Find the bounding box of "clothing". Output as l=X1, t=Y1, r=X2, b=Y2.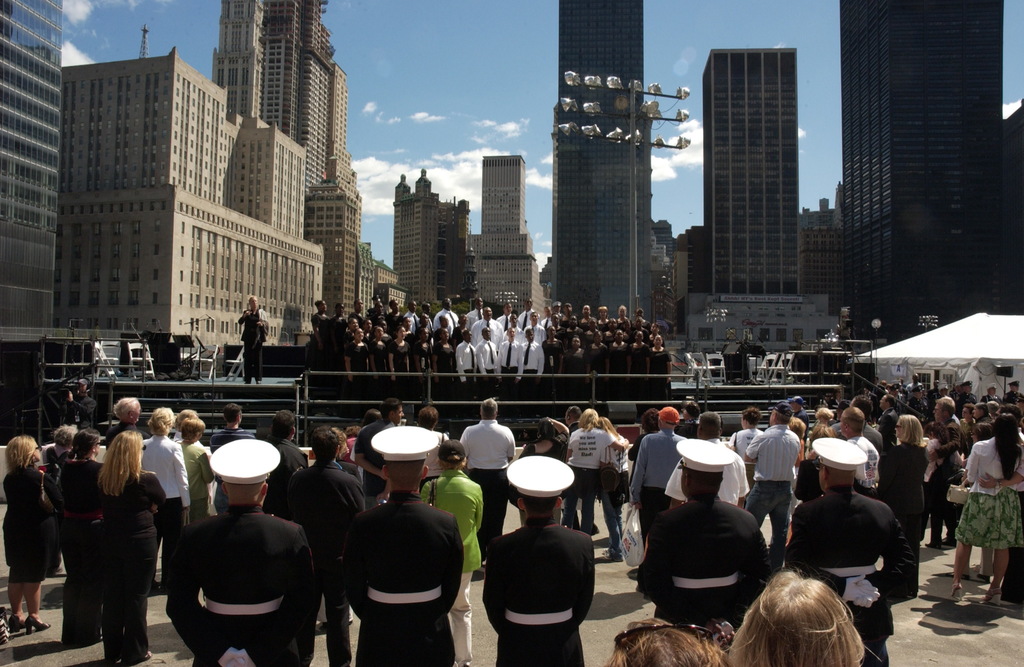
l=909, t=394, r=927, b=422.
